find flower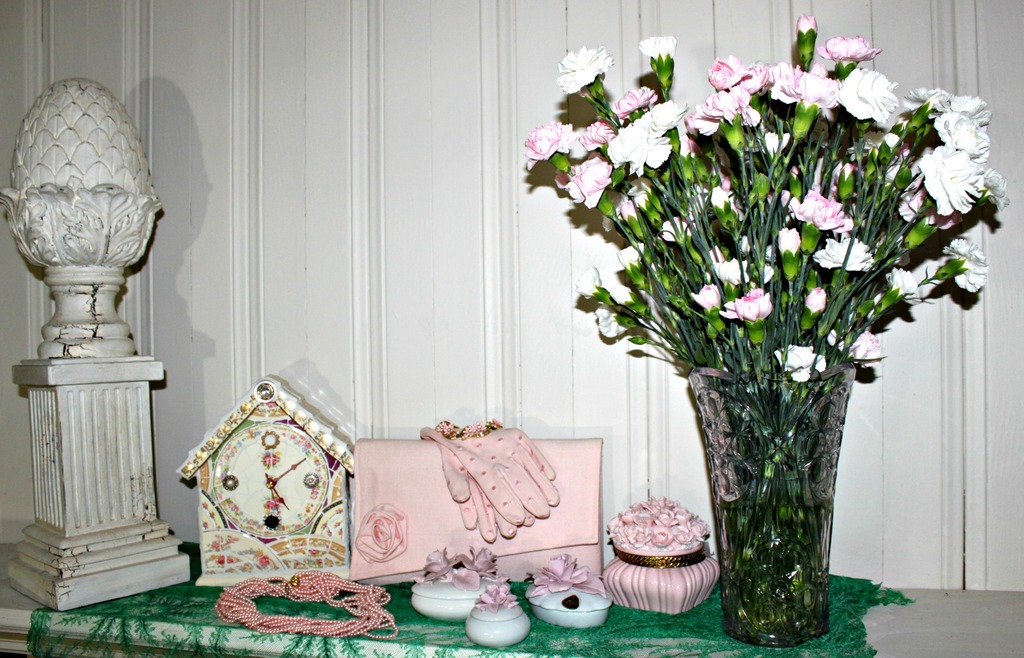
556:48:613:114
